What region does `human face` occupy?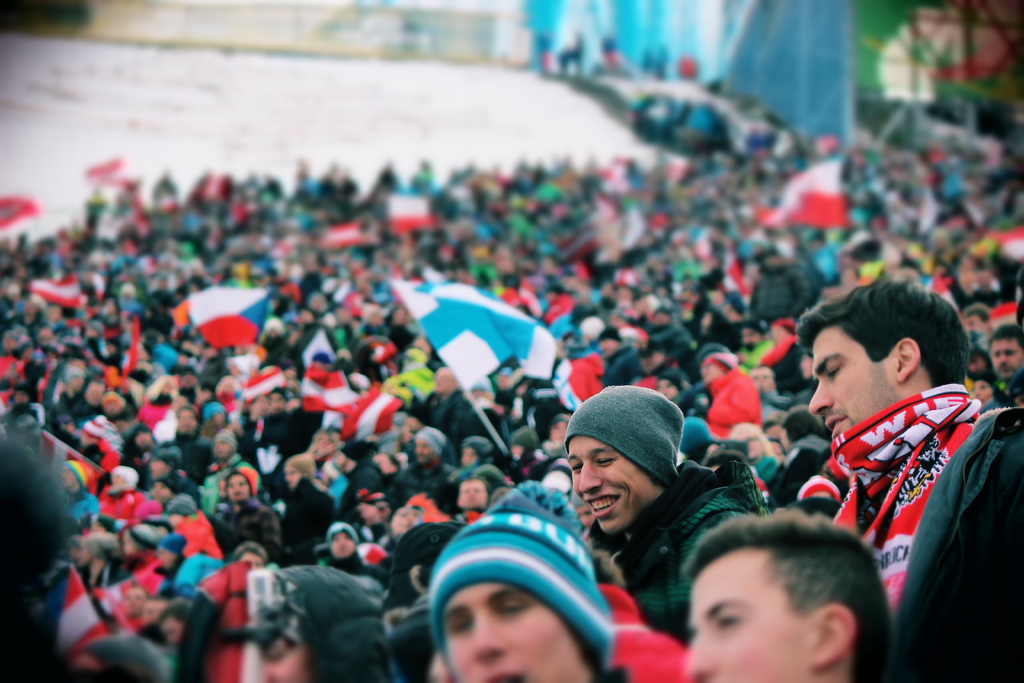
bbox=[569, 438, 653, 534].
